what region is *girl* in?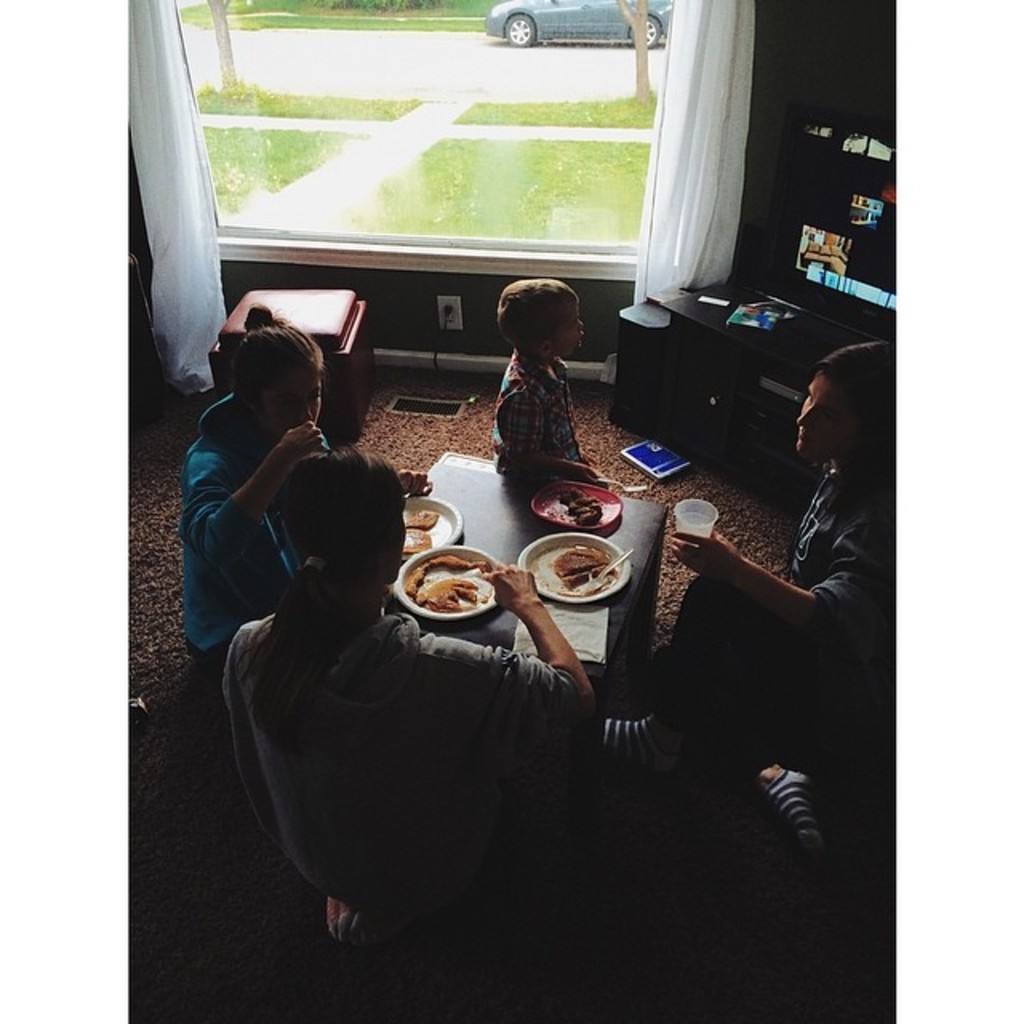
bbox=[174, 304, 330, 680].
